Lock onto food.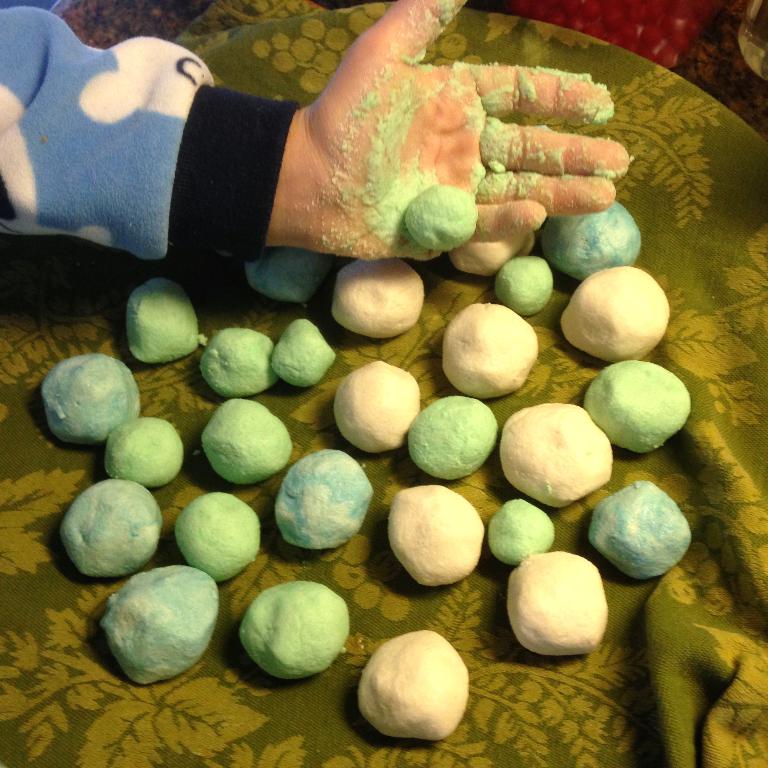
Locked: [x1=447, y1=229, x2=535, y2=273].
